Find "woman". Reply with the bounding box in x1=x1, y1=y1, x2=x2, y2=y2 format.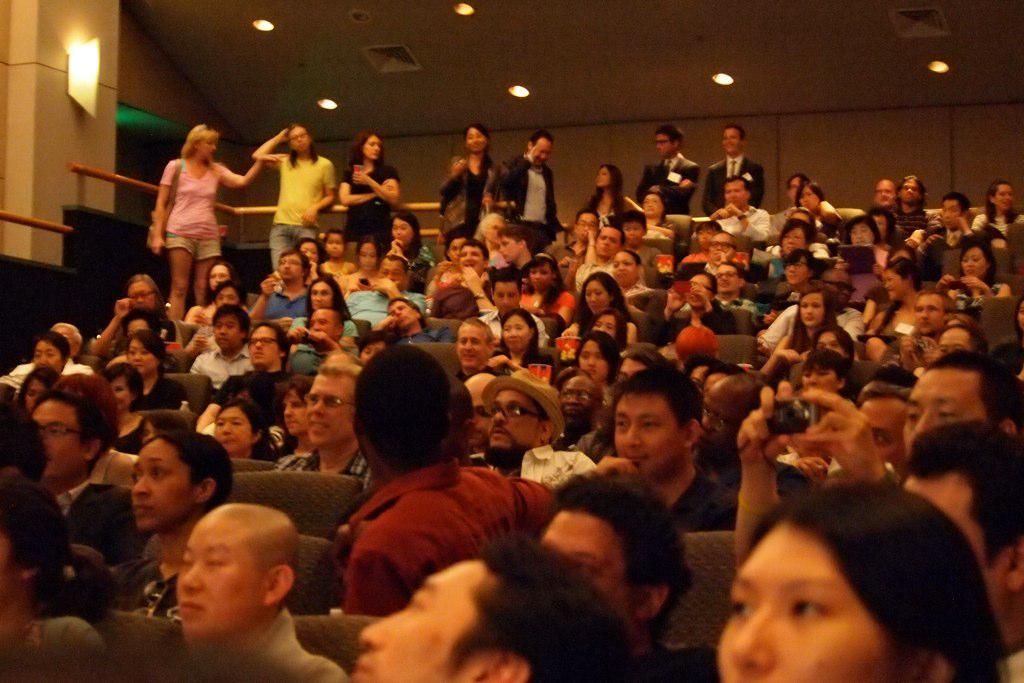
x1=934, y1=240, x2=1014, y2=309.
